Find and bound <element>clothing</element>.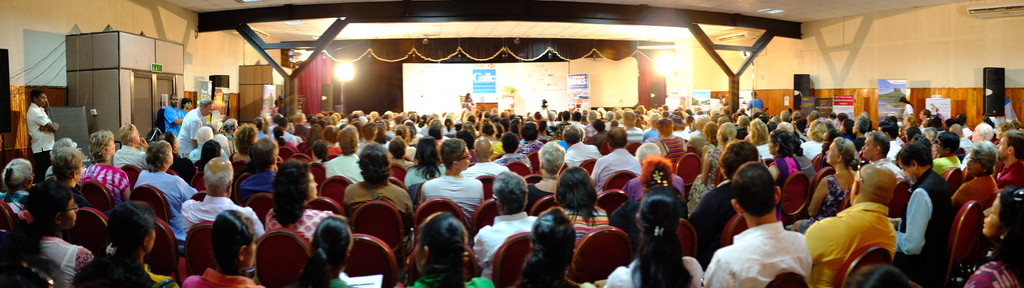
Bound: Rect(564, 141, 600, 165).
